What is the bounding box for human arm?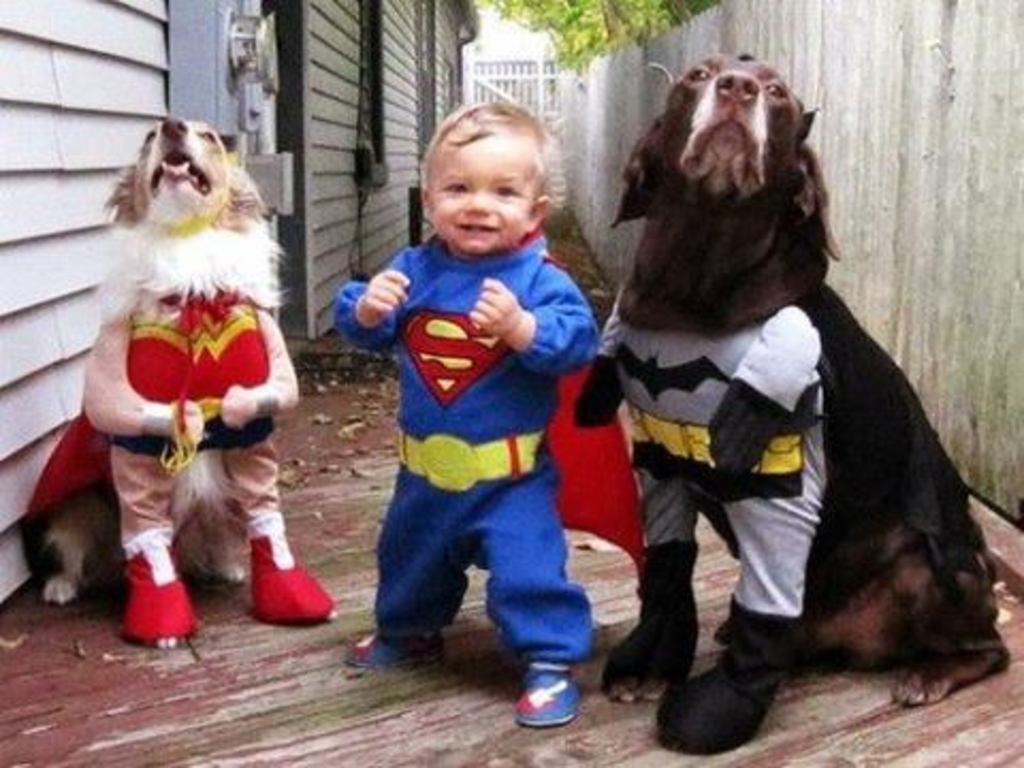
469 256 599 375.
